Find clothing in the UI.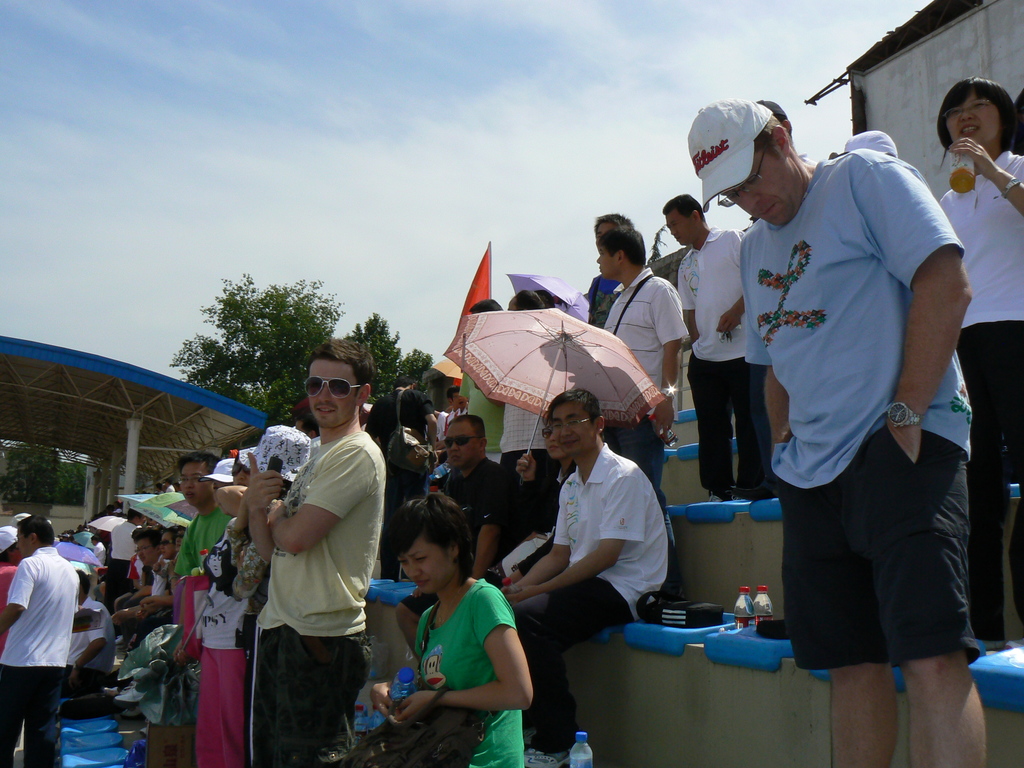
UI element at [671, 235, 760, 500].
